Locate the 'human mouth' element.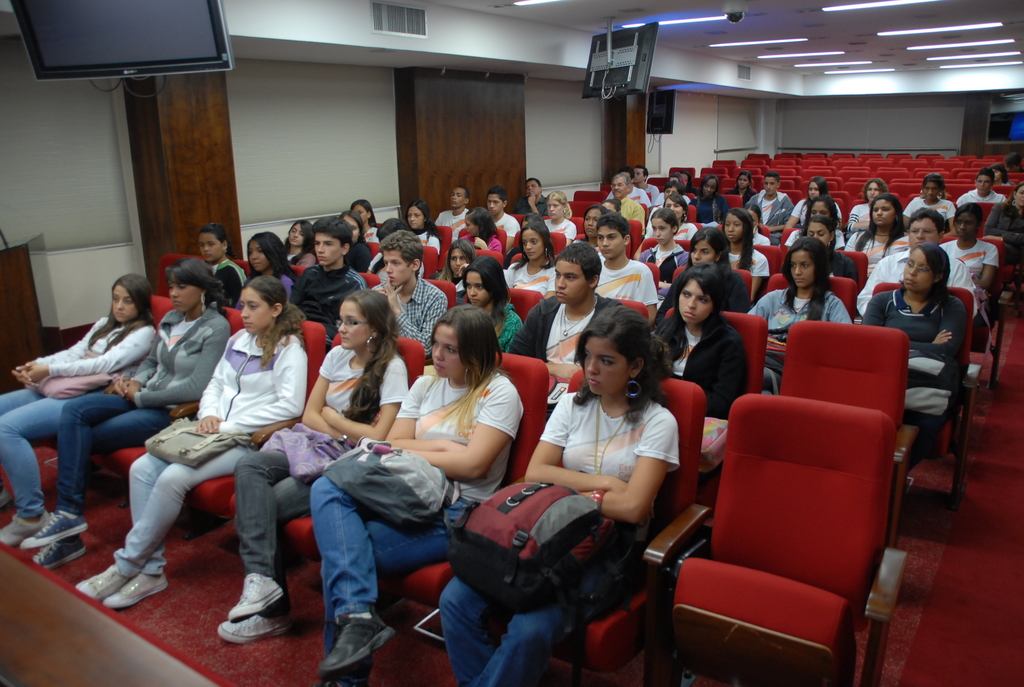
Element bbox: l=241, t=324, r=252, b=328.
